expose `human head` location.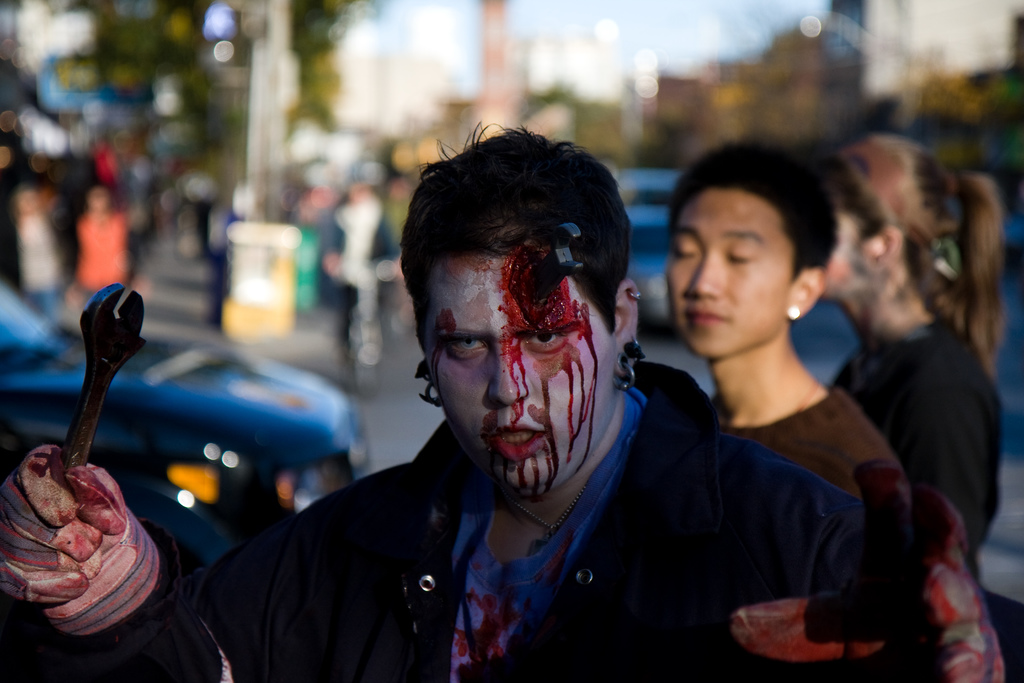
Exposed at pyautogui.locateOnScreen(662, 140, 839, 356).
